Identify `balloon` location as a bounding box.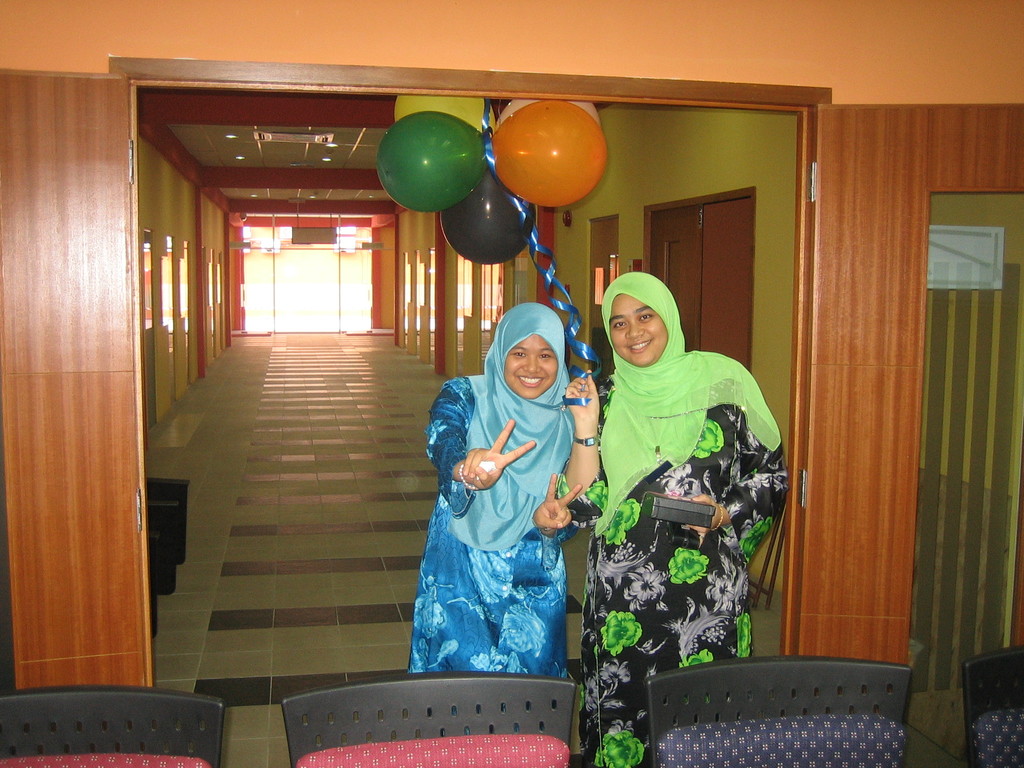
496, 97, 604, 132.
